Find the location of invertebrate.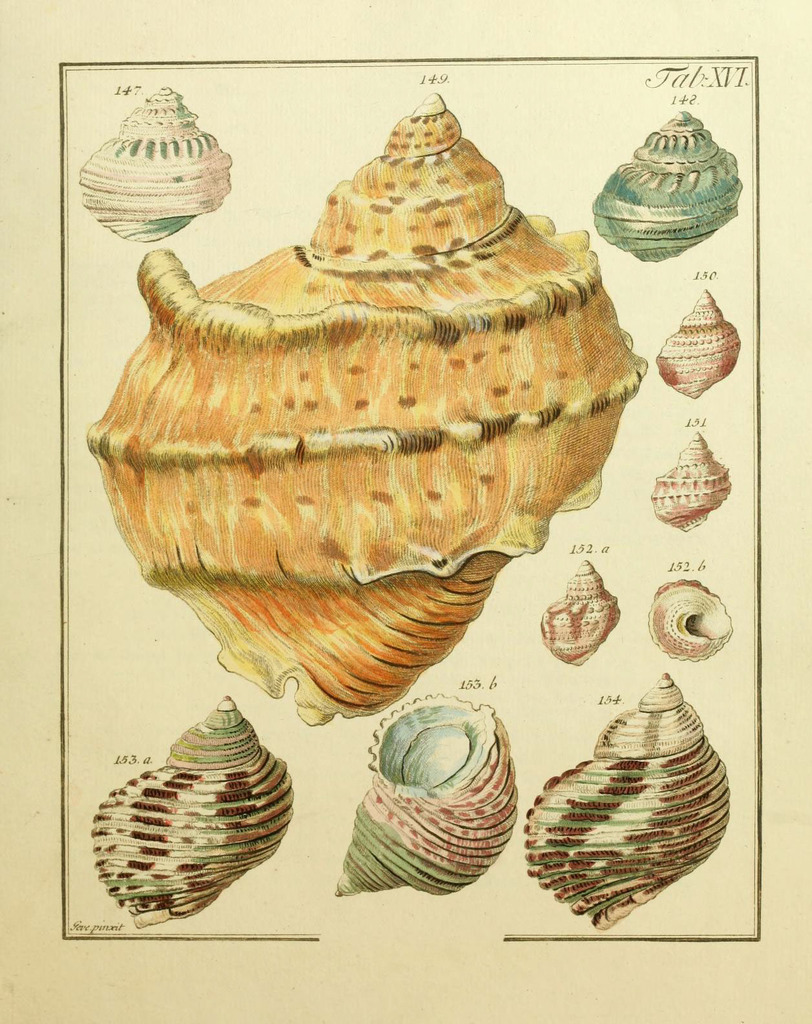
Location: pyautogui.locateOnScreen(333, 689, 523, 897).
